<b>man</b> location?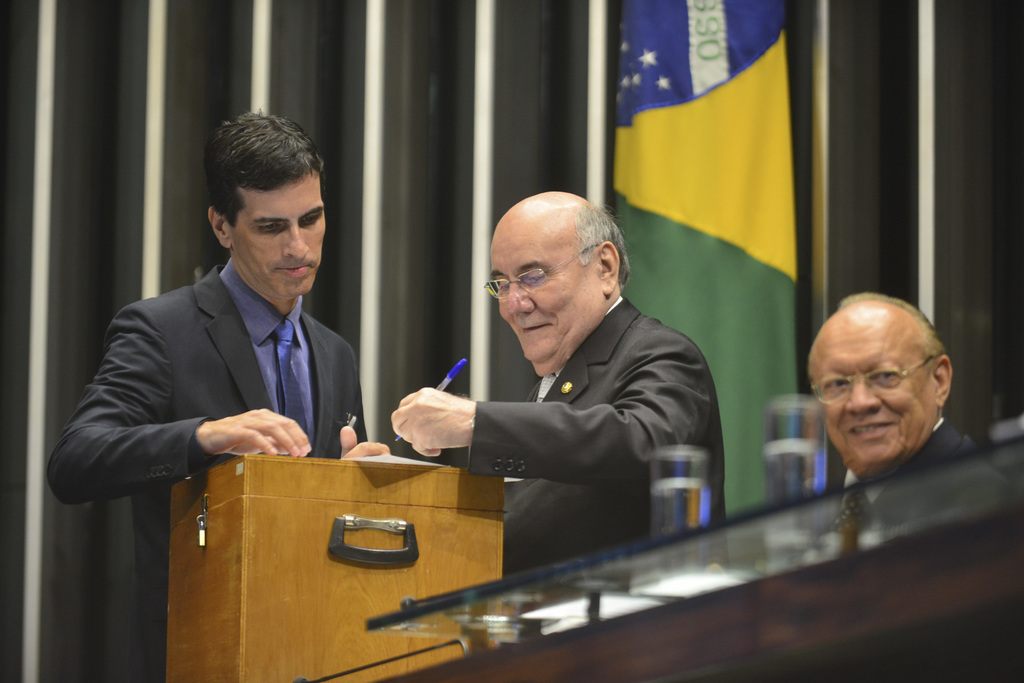
region(383, 189, 735, 613)
